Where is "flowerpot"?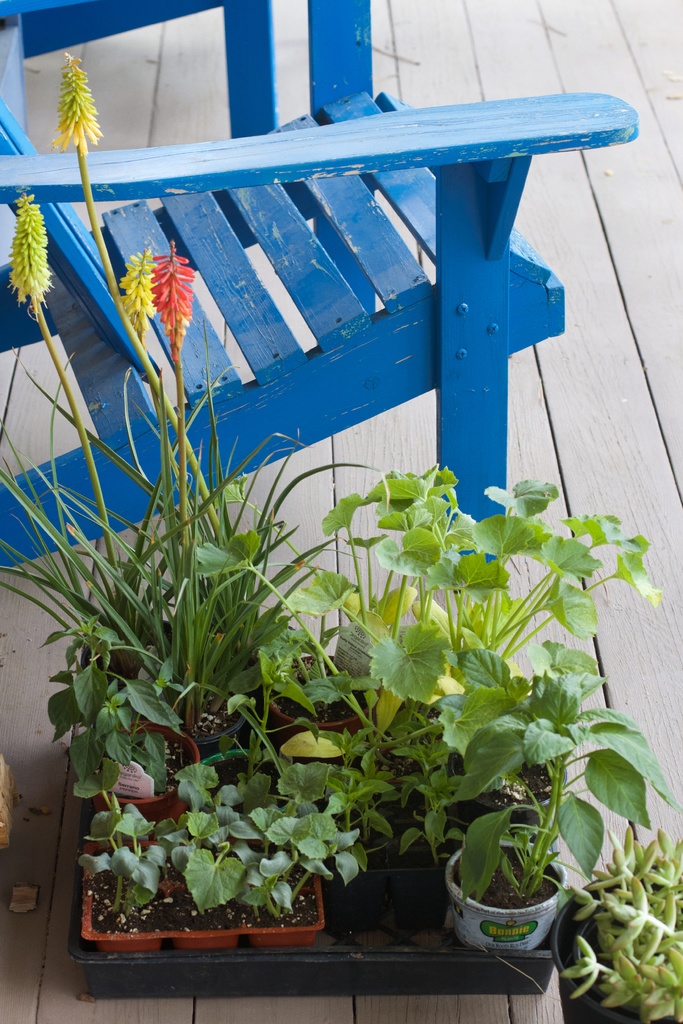
76 813 330 953.
